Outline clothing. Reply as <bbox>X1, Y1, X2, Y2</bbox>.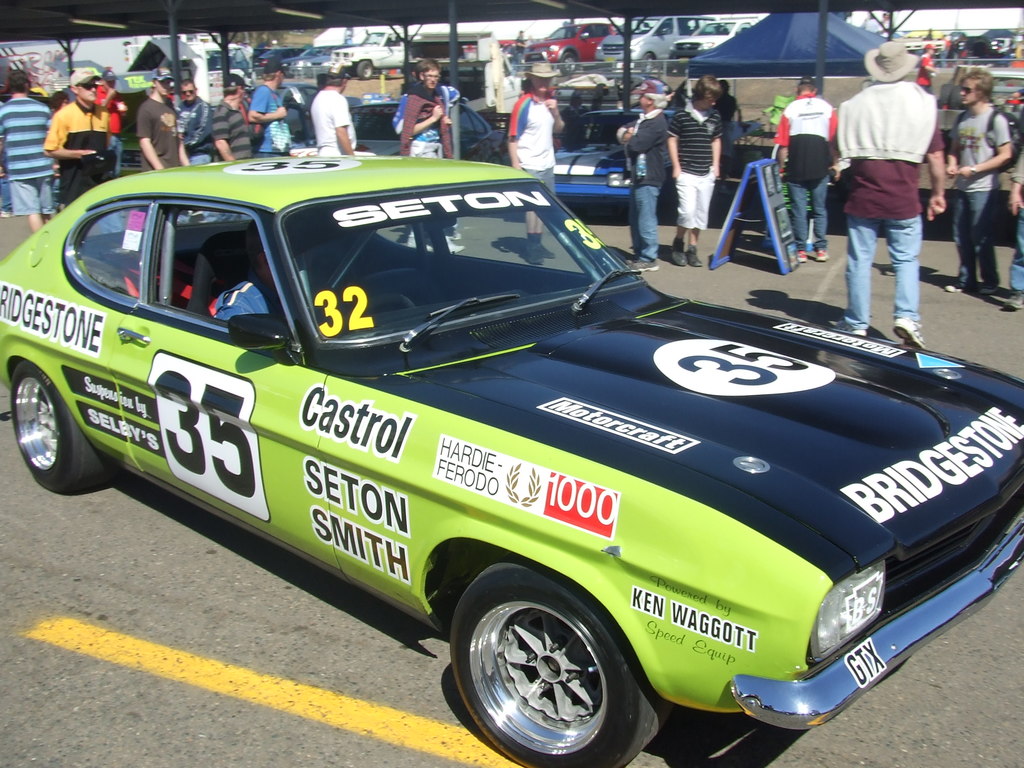
<bbox>249, 81, 294, 155</bbox>.
